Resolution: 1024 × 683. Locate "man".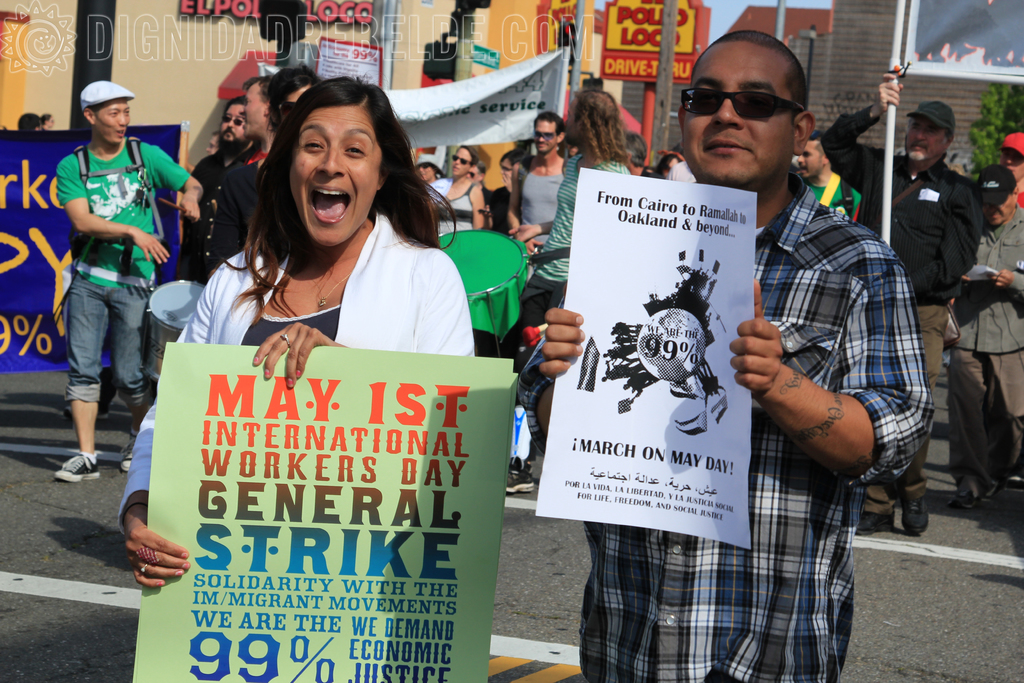
x1=264, y1=56, x2=326, y2=142.
